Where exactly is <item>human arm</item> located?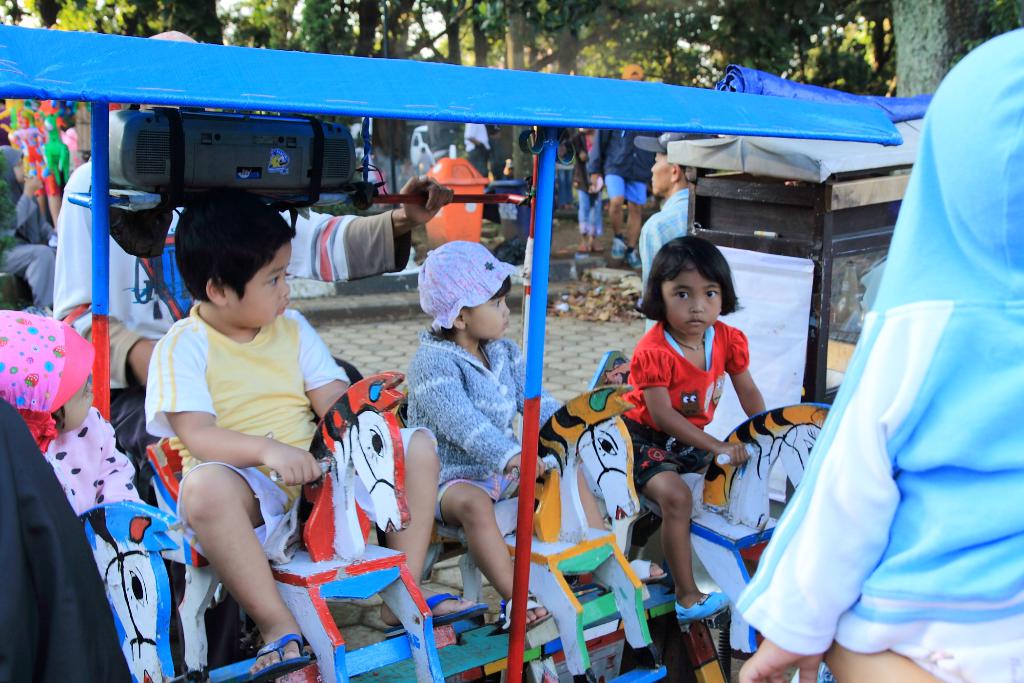
Its bounding box is [x1=14, y1=158, x2=47, y2=231].
